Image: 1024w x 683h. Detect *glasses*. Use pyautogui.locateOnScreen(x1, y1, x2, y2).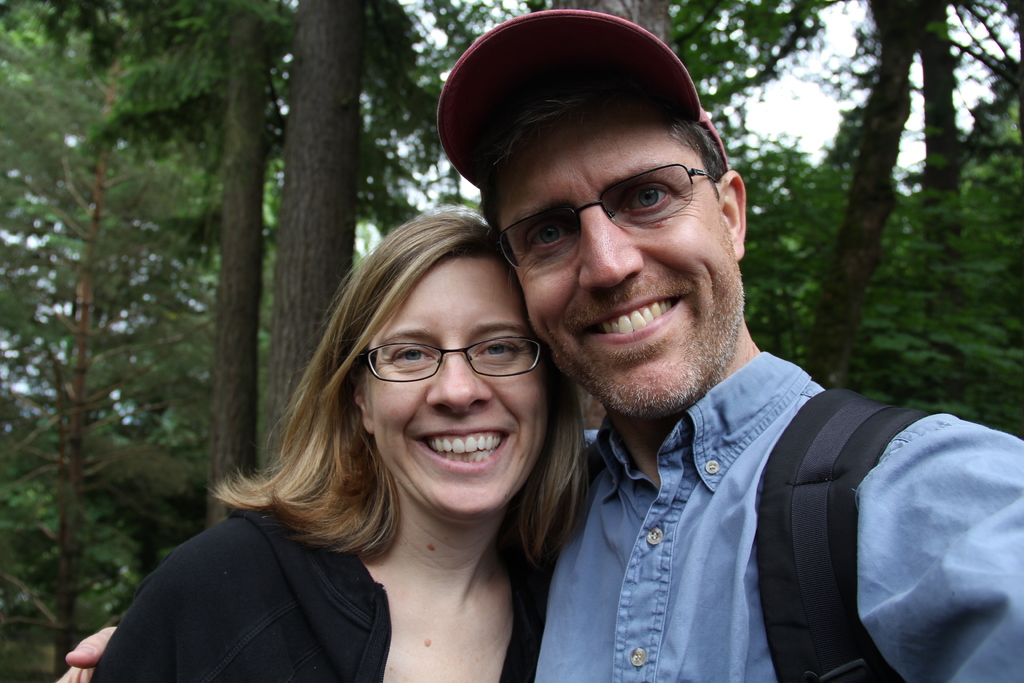
pyautogui.locateOnScreen(346, 328, 546, 399).
